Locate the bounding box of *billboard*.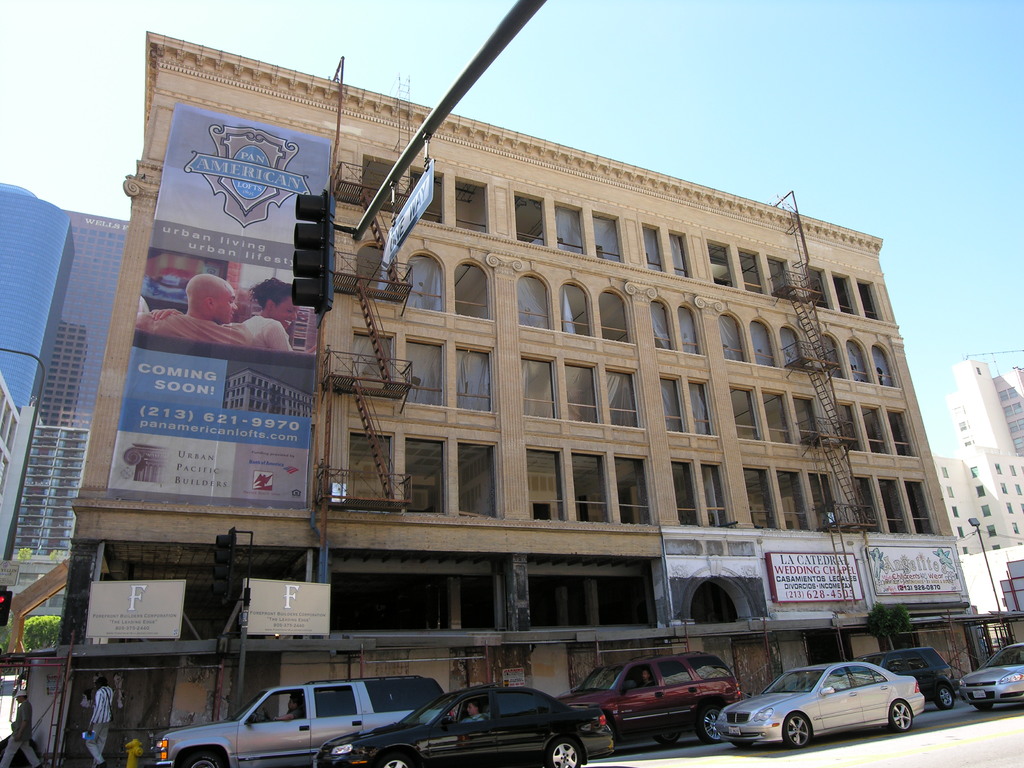
Bounding box: pyautogui.locateOnScreen(115, 44, 358, 442).
